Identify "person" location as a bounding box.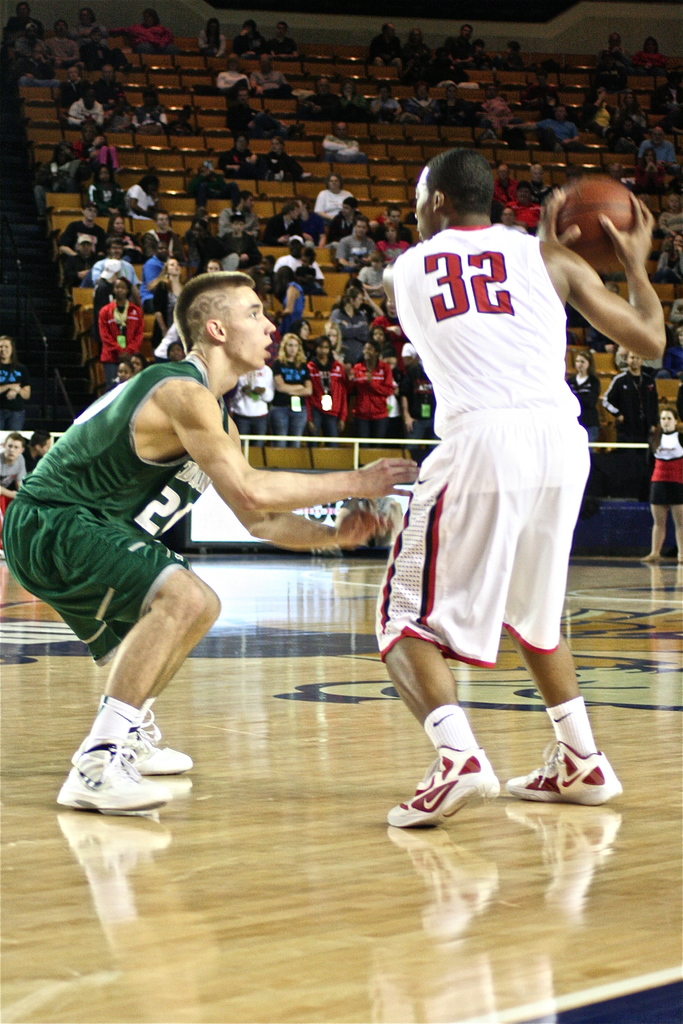
111/360/132/384.
